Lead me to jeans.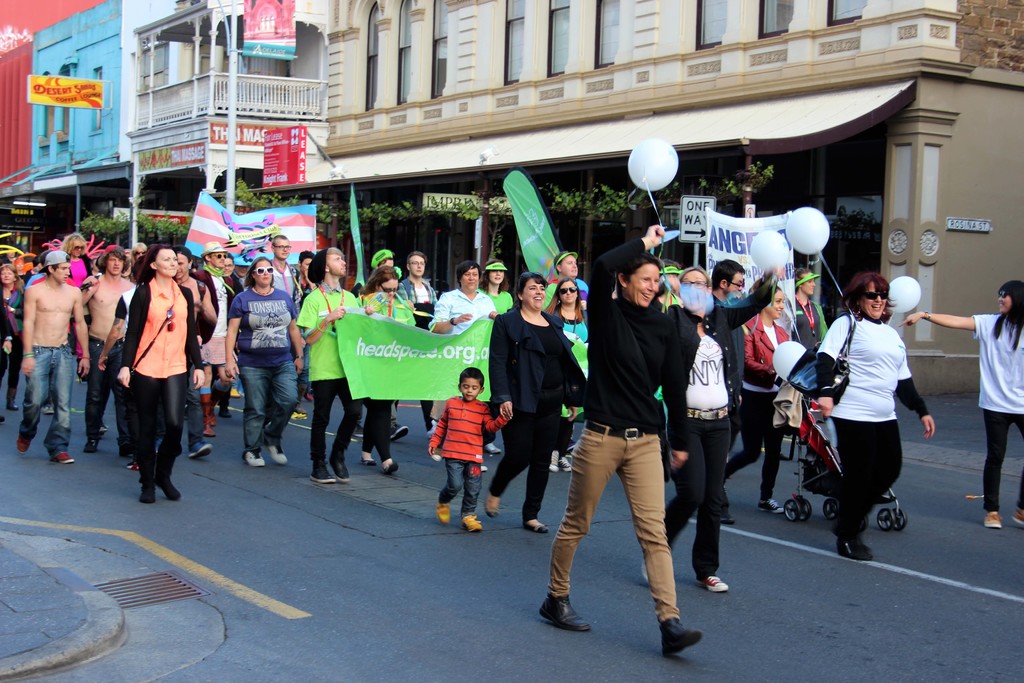
Lead to x1=240 y1=365 x2=301 y2=454.
